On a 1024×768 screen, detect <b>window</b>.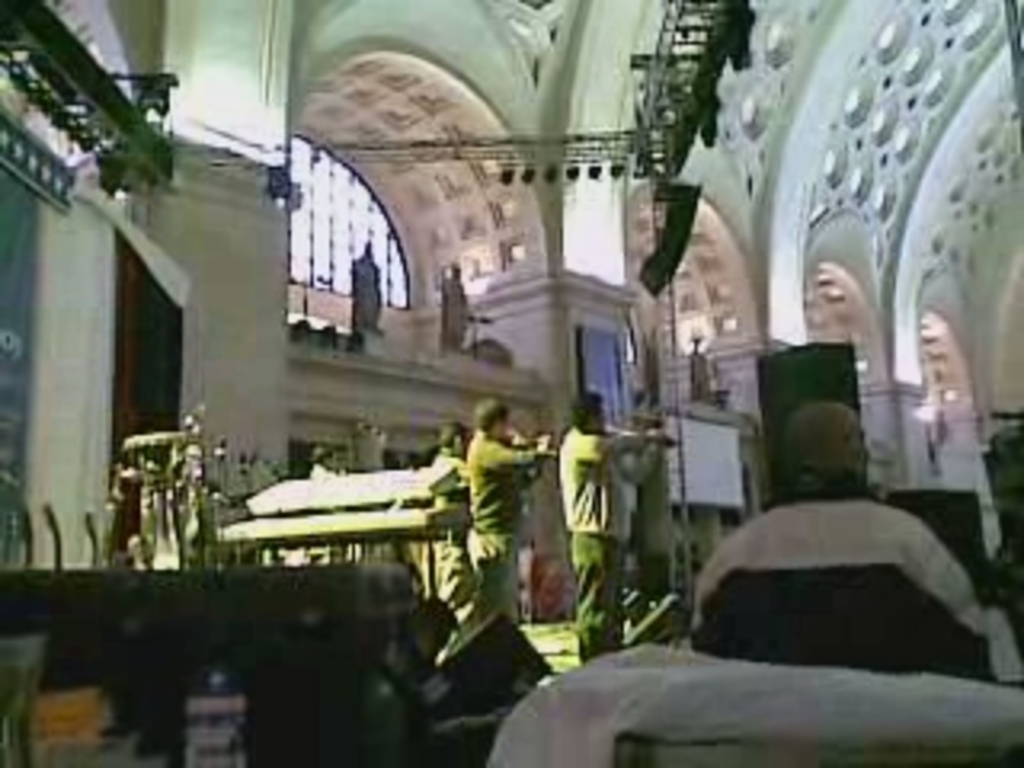
0 0 138 163.
